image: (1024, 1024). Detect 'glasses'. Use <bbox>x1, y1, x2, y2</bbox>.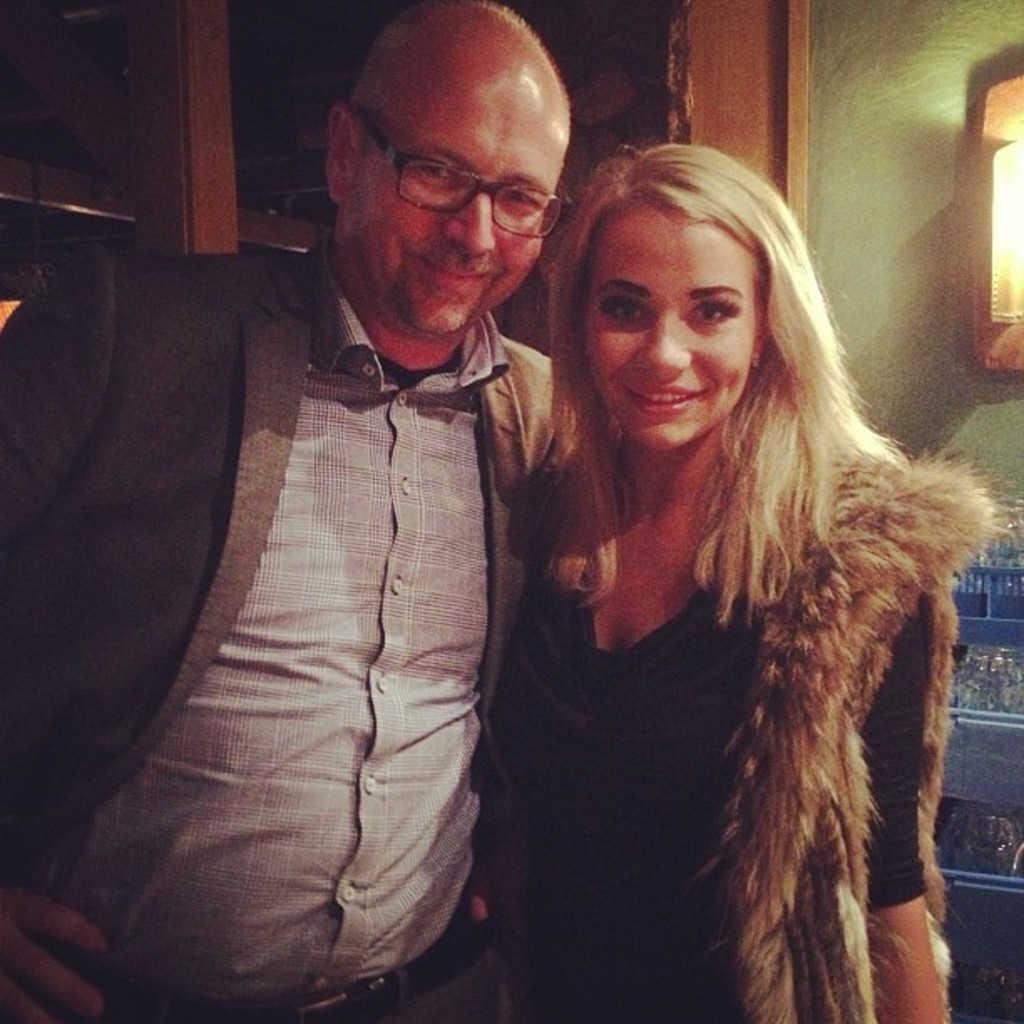
<bbox>346, 125, 577, 212</bbox>.
